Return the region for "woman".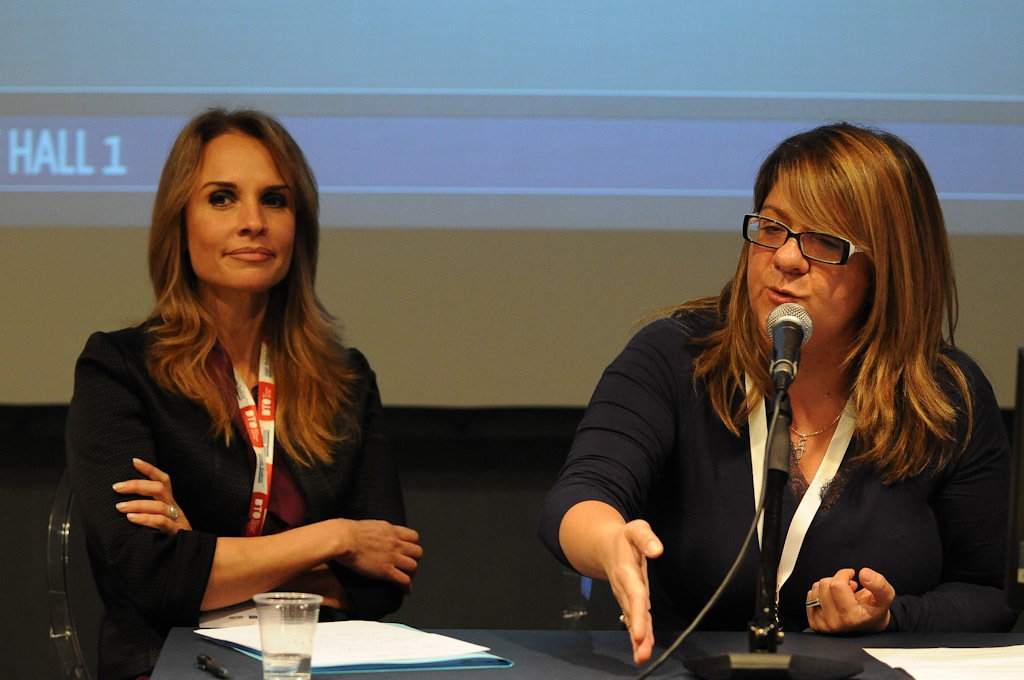
(528, 121, 1021, 667).
